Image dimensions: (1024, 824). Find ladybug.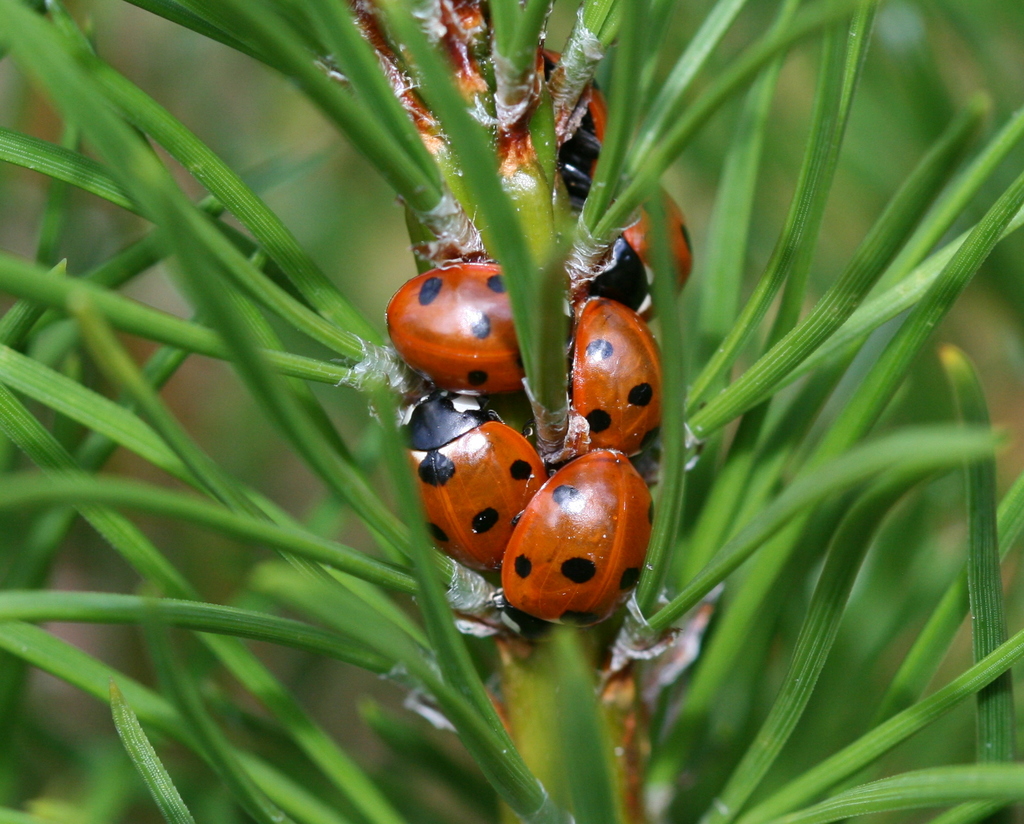
x1=574 y1=292 x2=668 y2=457.
